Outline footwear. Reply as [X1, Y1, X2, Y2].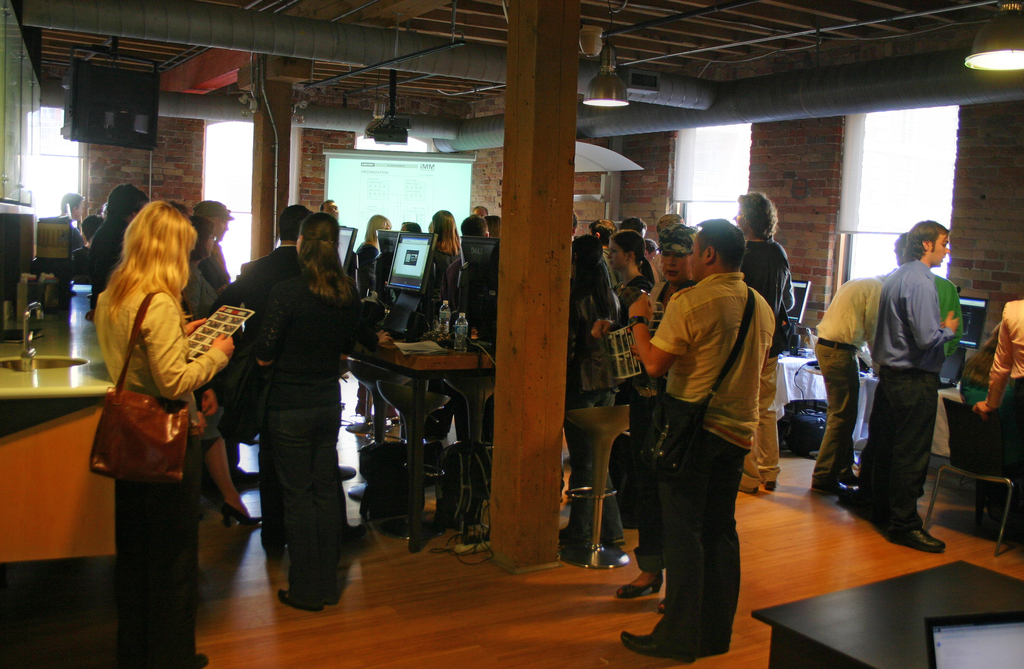
[893, 518, 947, 558].
